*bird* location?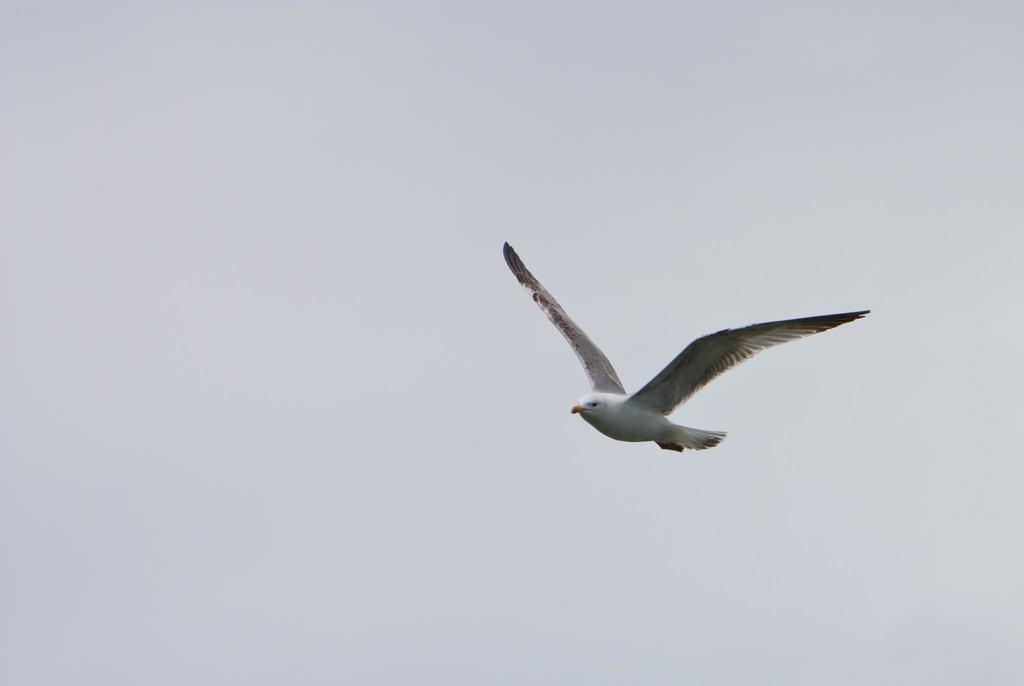
x1=493 y1=270 x2=856 y2=466
